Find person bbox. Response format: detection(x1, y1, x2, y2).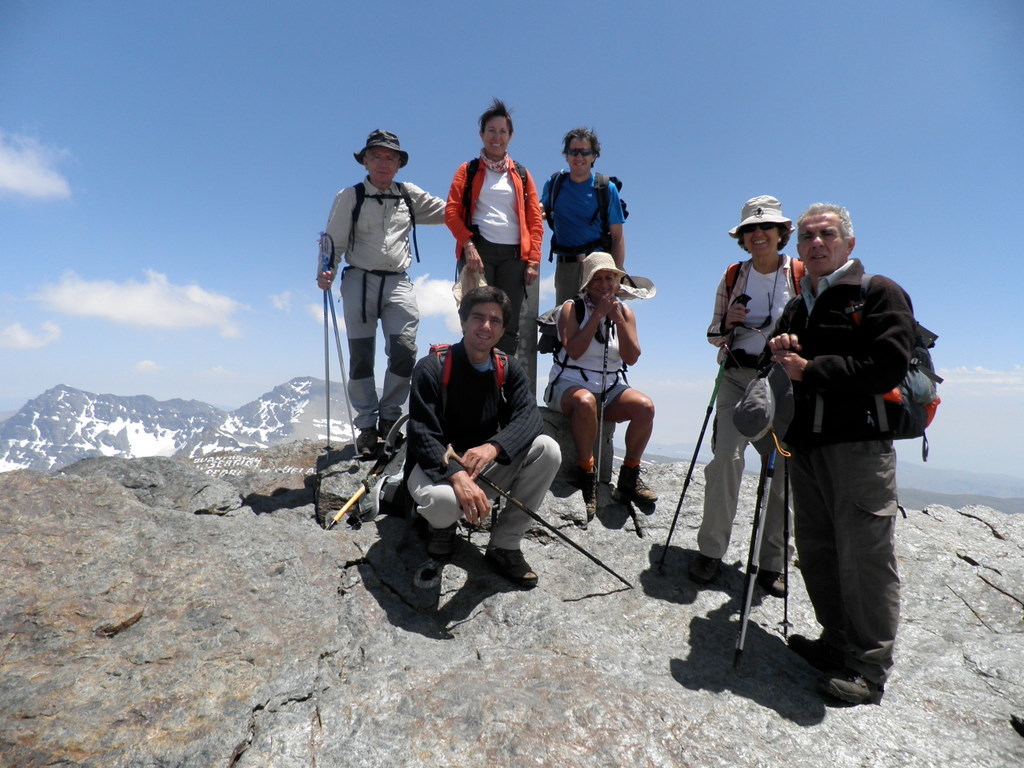
detection(320, 126, 448, 448).
